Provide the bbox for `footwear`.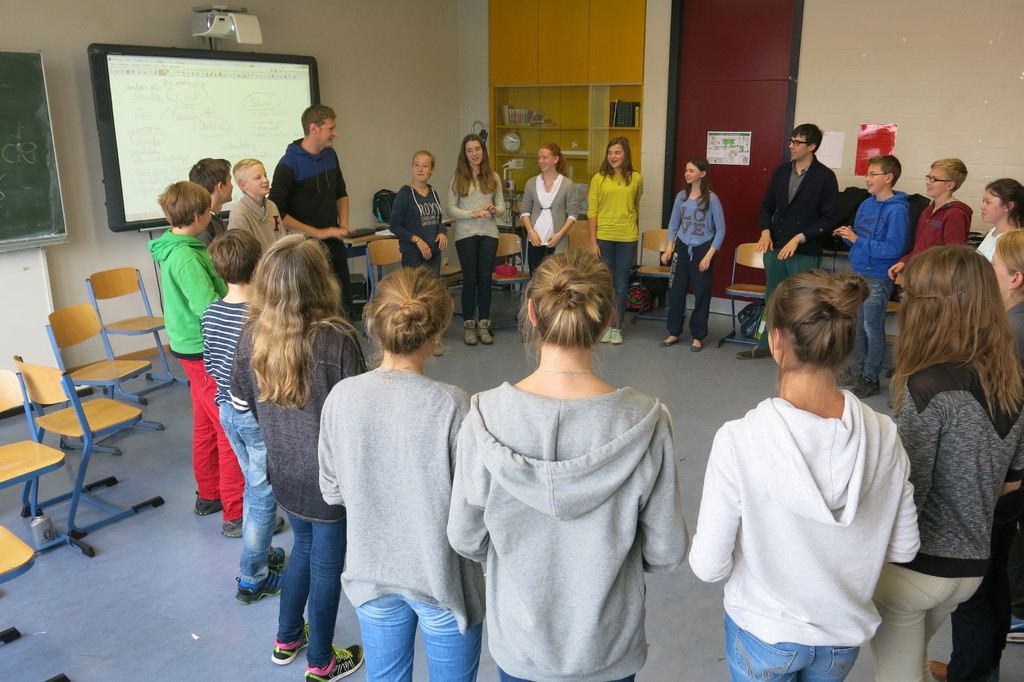
Rect(1004, 613, 1023, 642).
